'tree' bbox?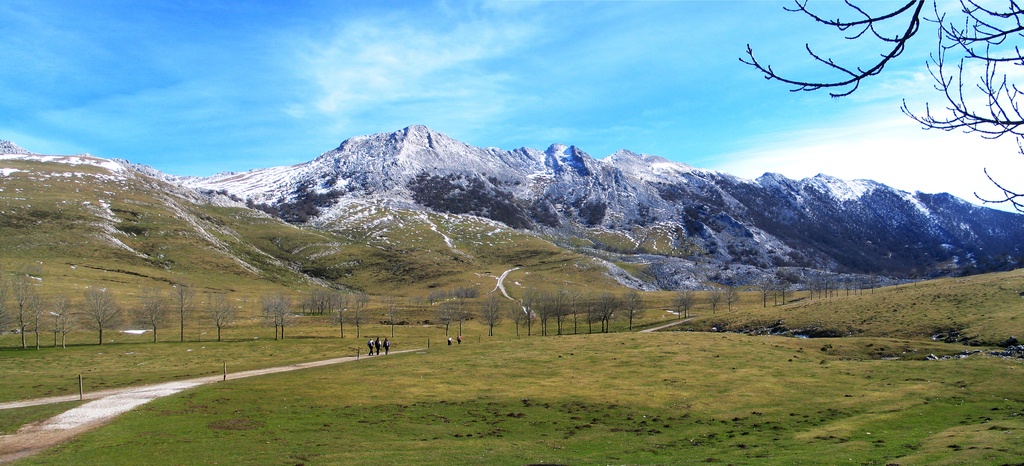
<bbox>161, 280, 199, 342</bbox>
